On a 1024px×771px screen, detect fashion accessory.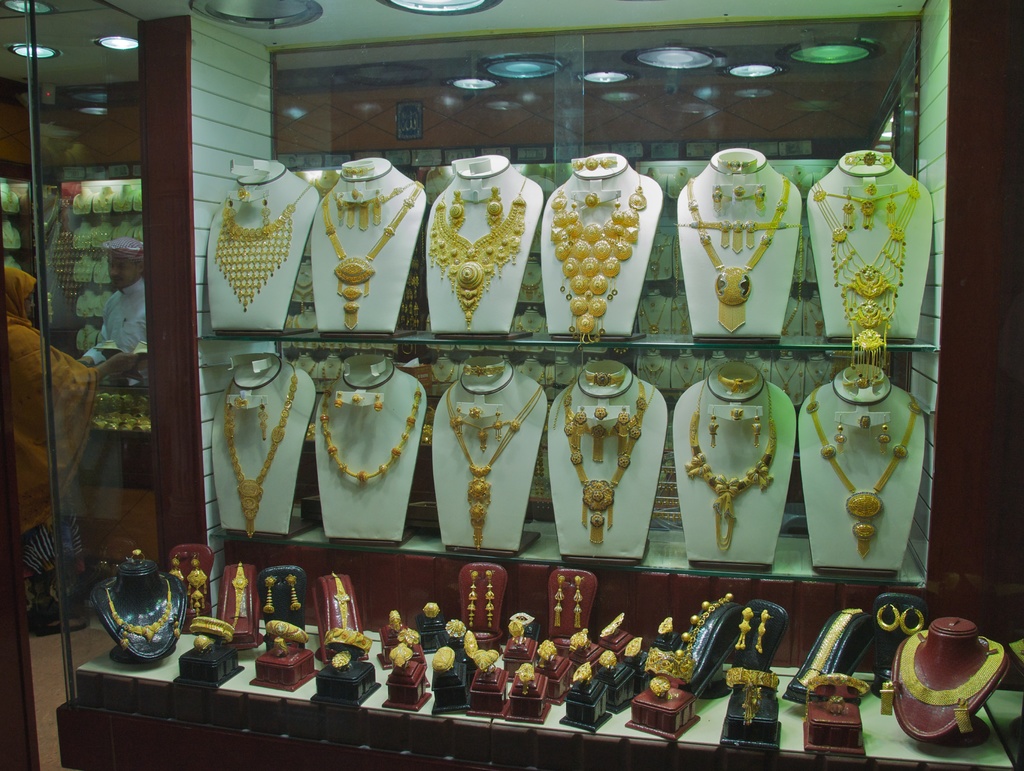
rect(895, 630, 1005, 710).
